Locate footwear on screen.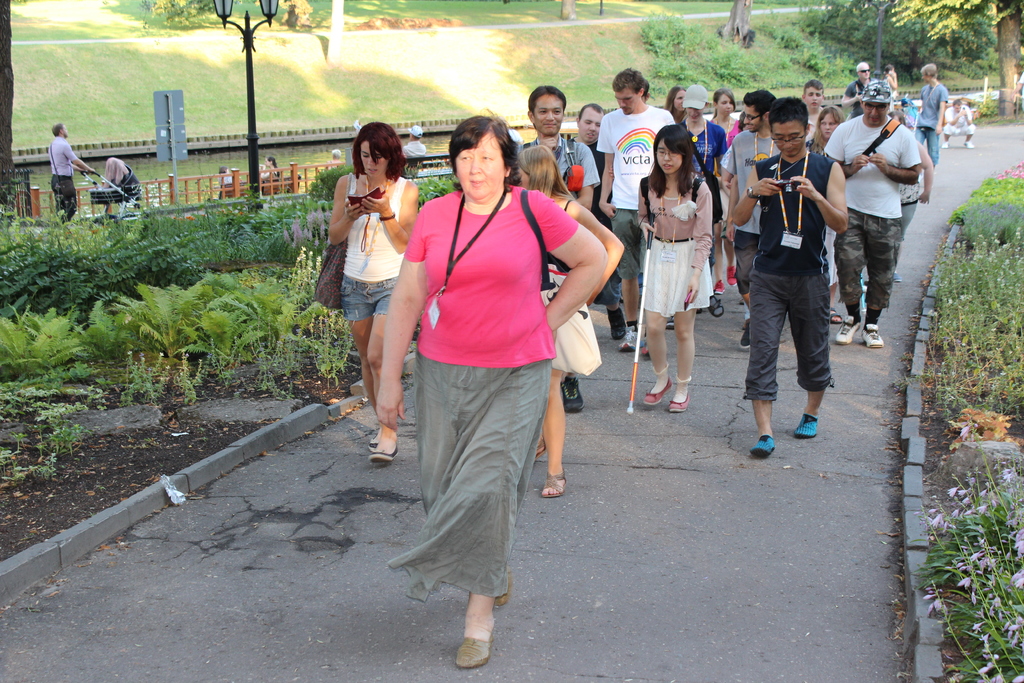
On screen at [left=751, top=436, right=771, bottom=461].
